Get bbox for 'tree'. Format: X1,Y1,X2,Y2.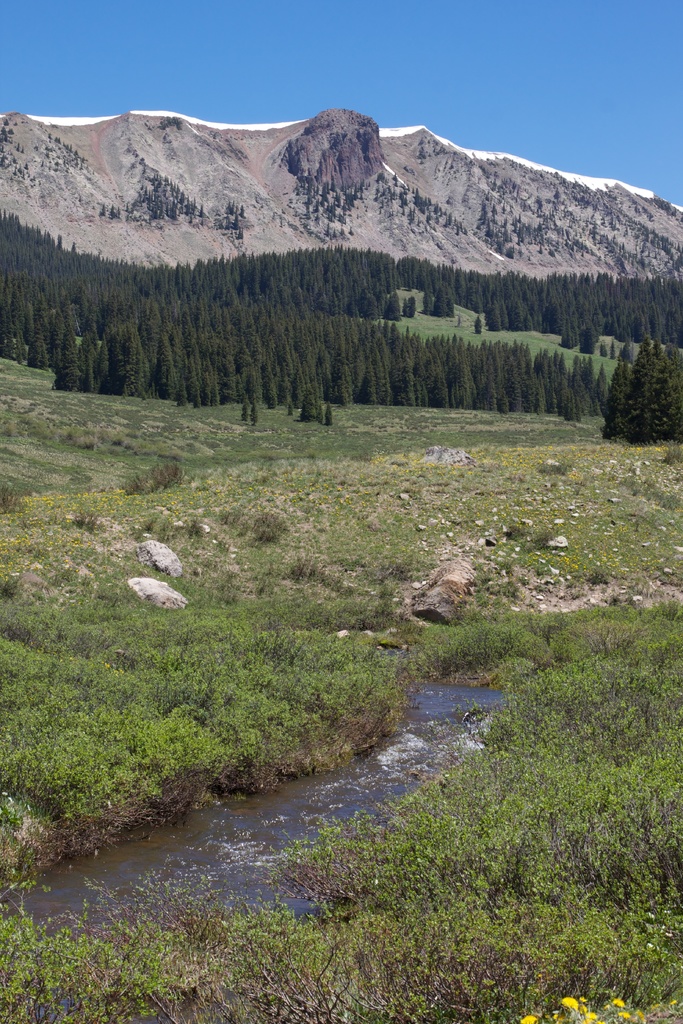
667,342,676,435.
